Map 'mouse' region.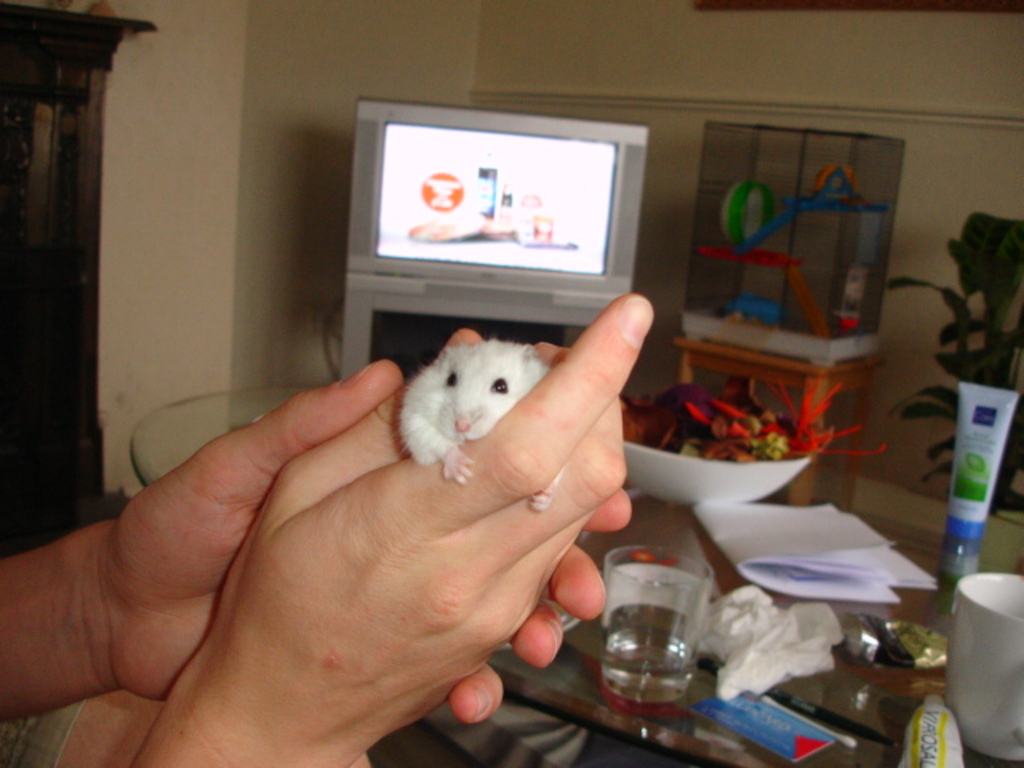
Mapped to bbox=[379, 322, 550, 498].
